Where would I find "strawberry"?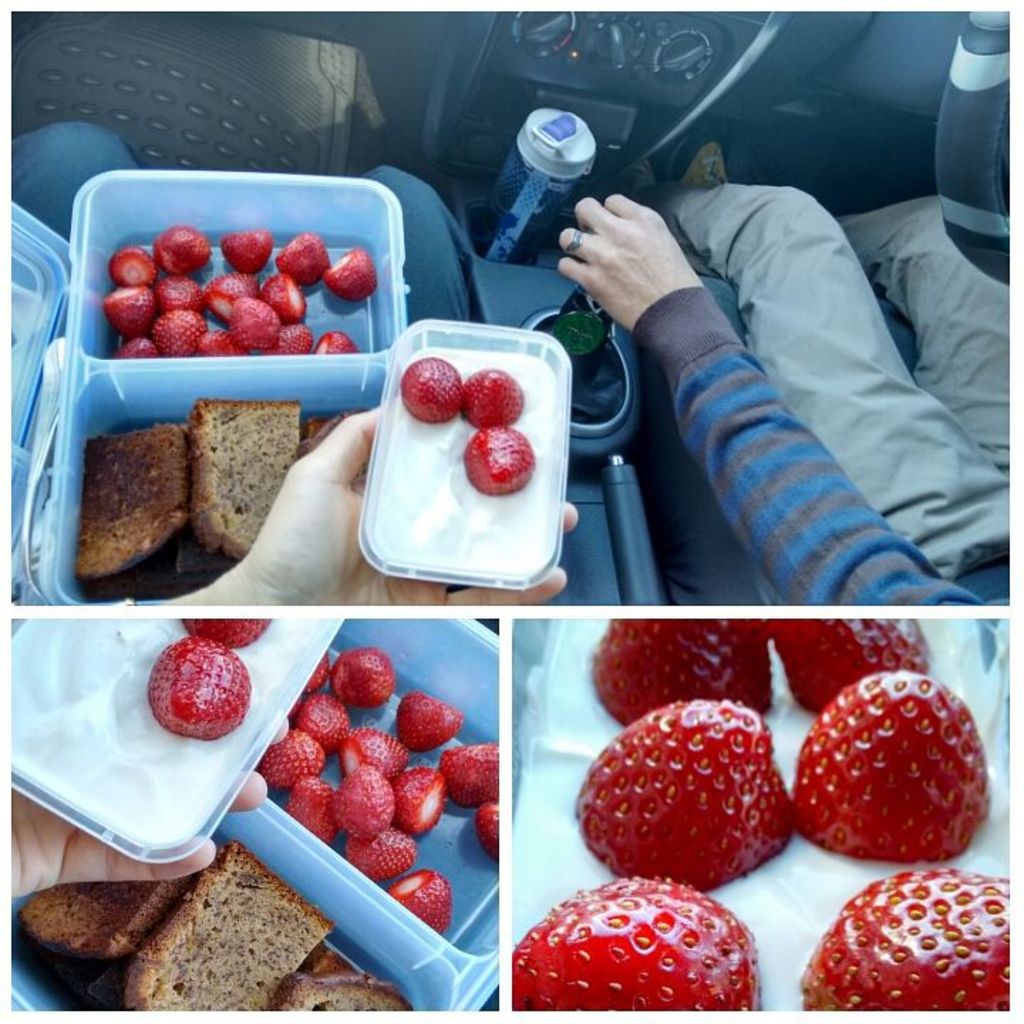
At 441:735:502:804.
